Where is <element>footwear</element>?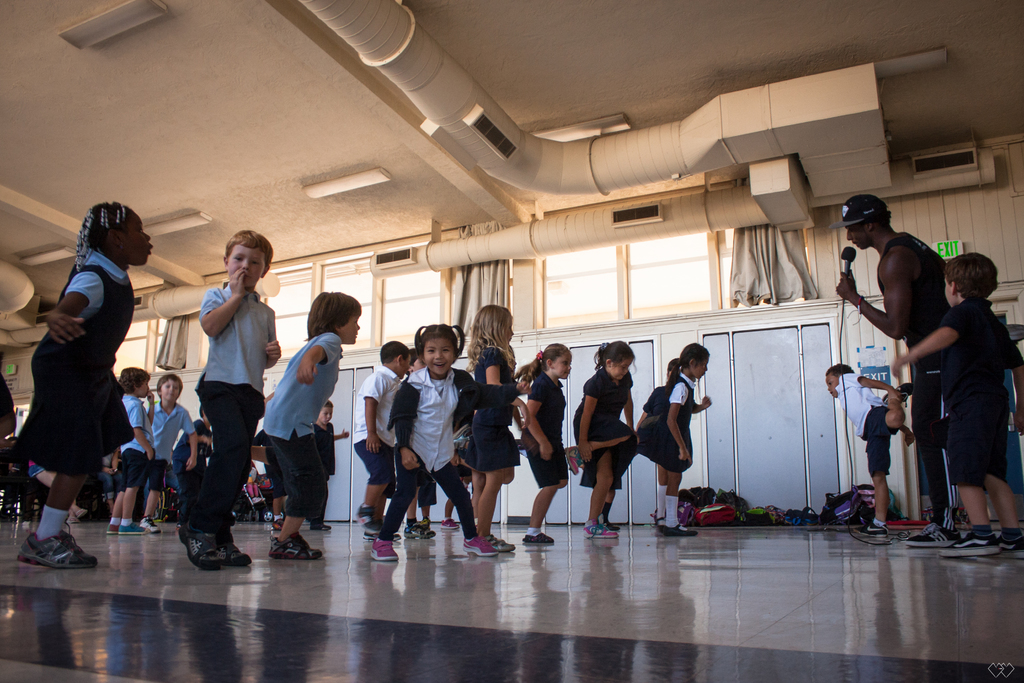
locate(177, 520, 221, 572).
